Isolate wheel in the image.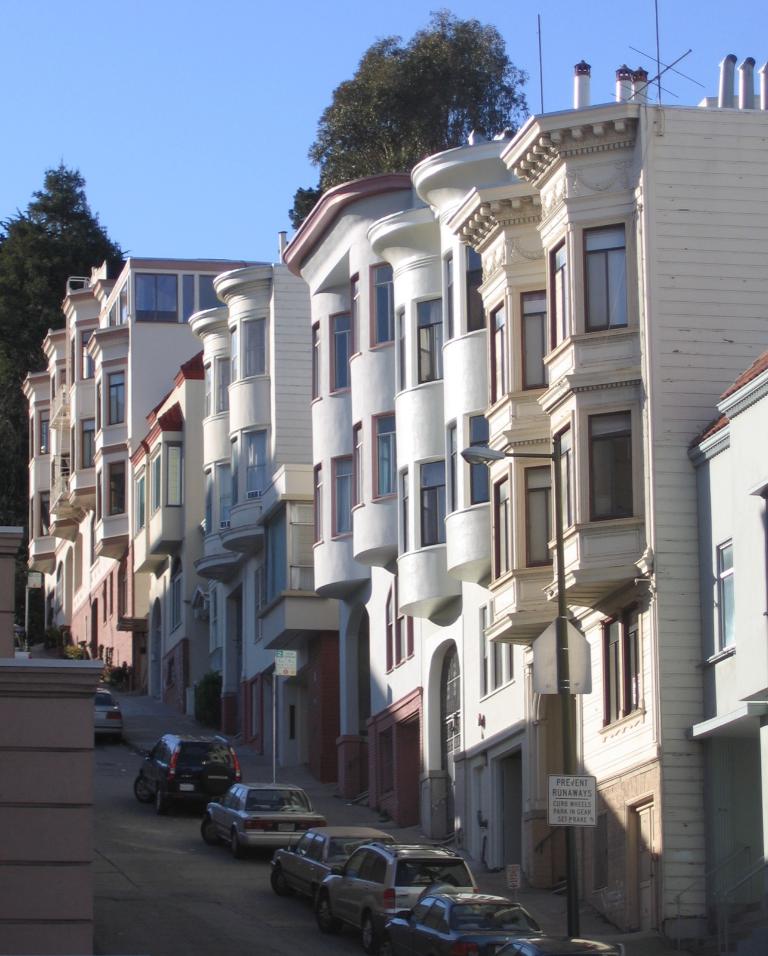
Isolated region: BBox(269, 868, 288, 897).
